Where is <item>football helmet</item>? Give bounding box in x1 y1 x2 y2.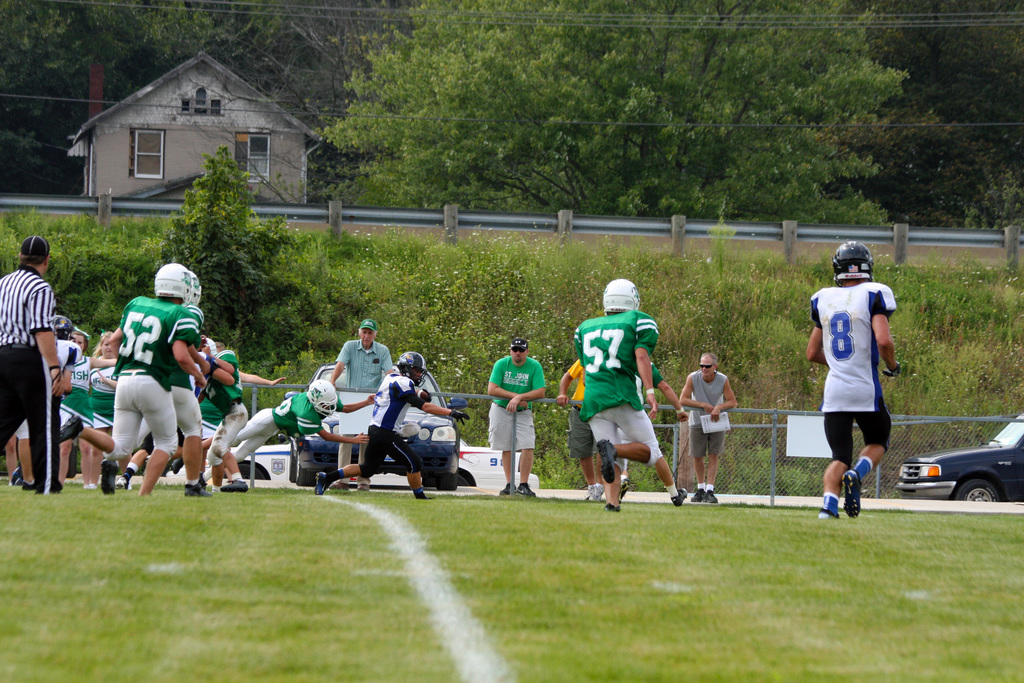
397 349 429 387.
